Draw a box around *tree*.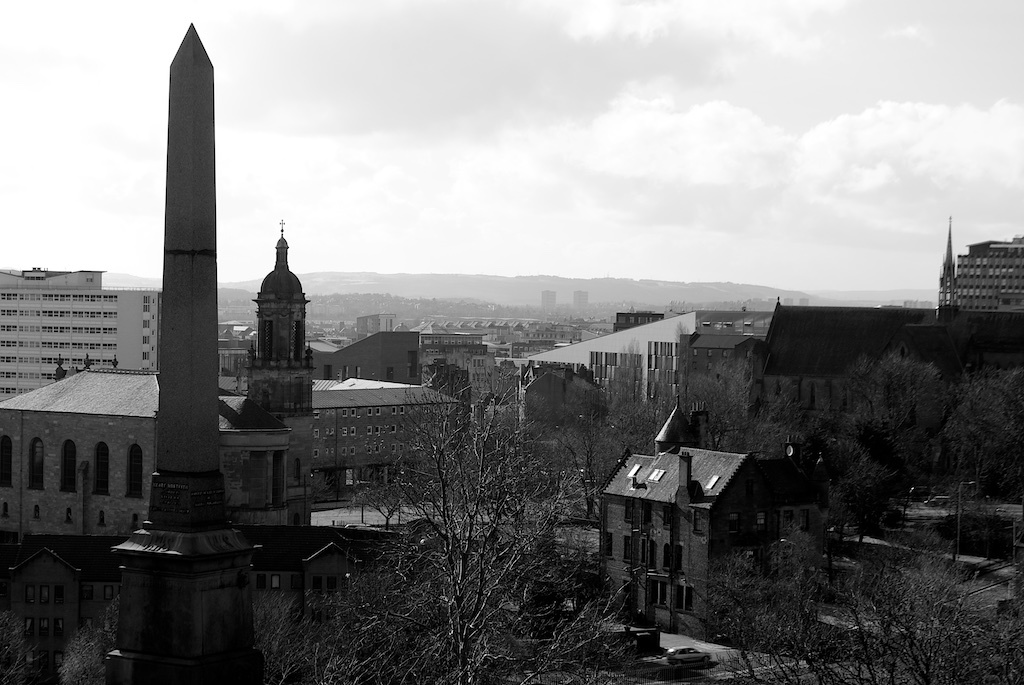
316, 384, 610, 659.
